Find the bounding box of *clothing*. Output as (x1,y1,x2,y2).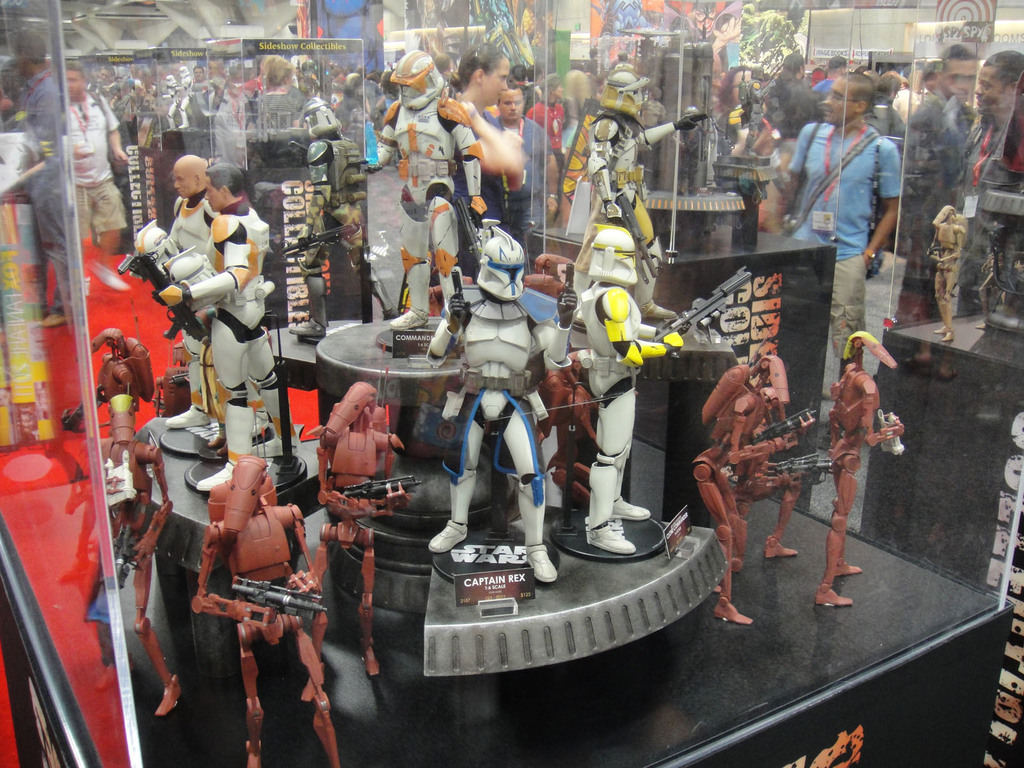
(784,121,906,368).
